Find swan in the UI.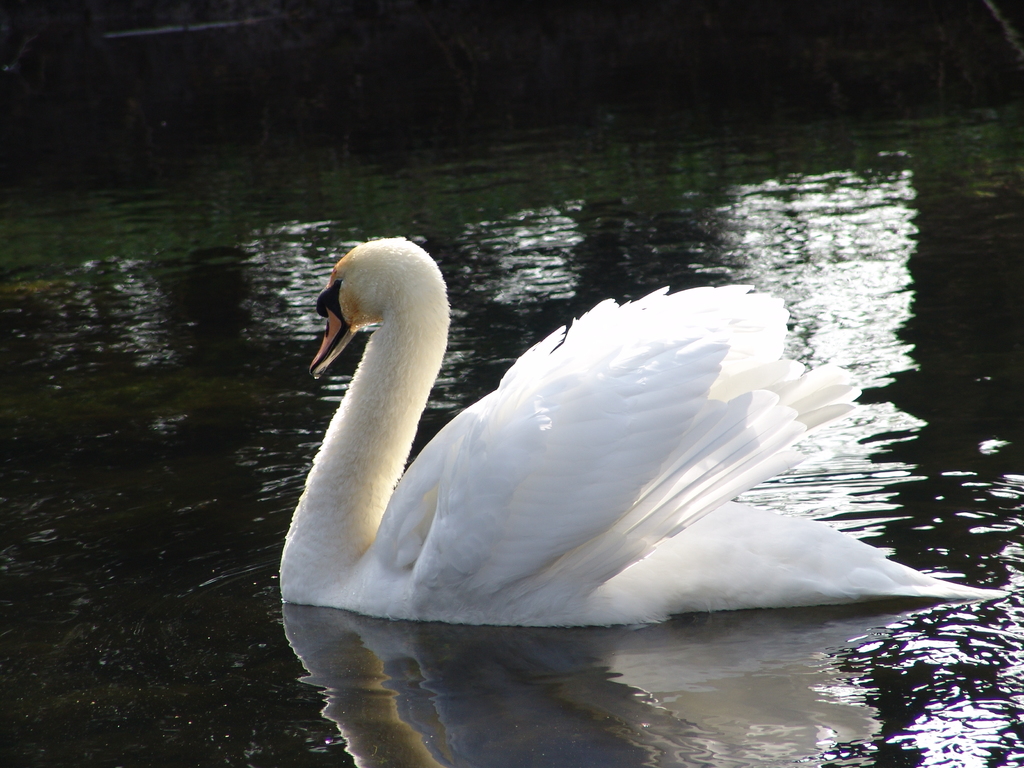
UI element at 268 214 945 634.
